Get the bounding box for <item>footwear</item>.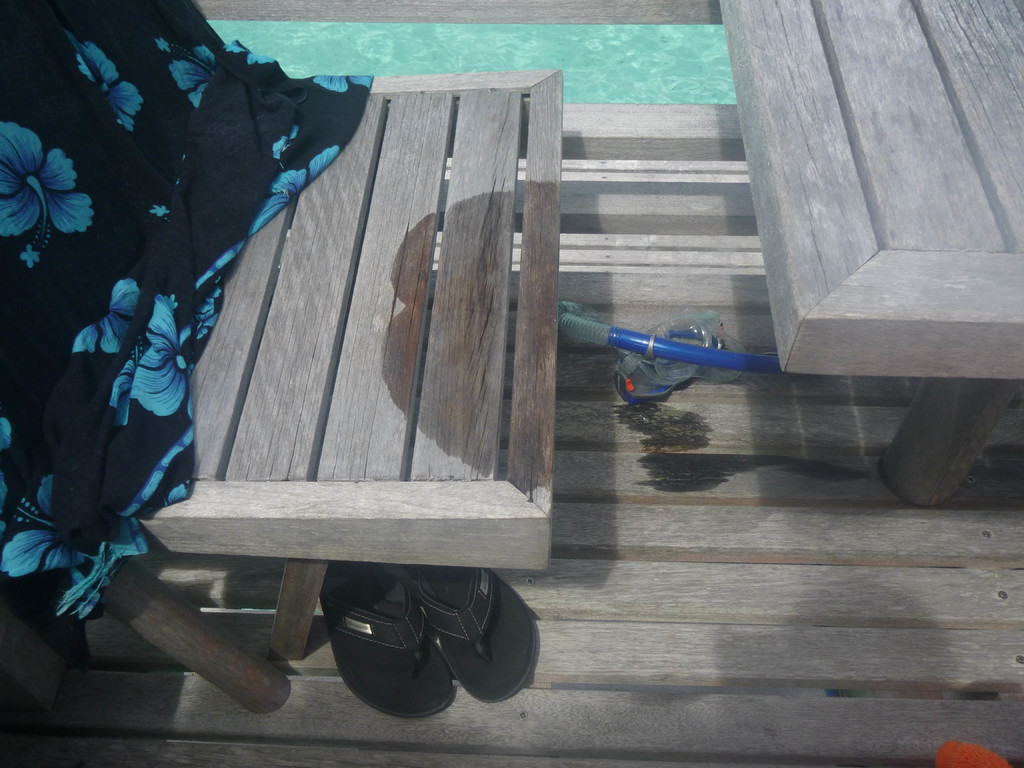
311,589,514,732.
